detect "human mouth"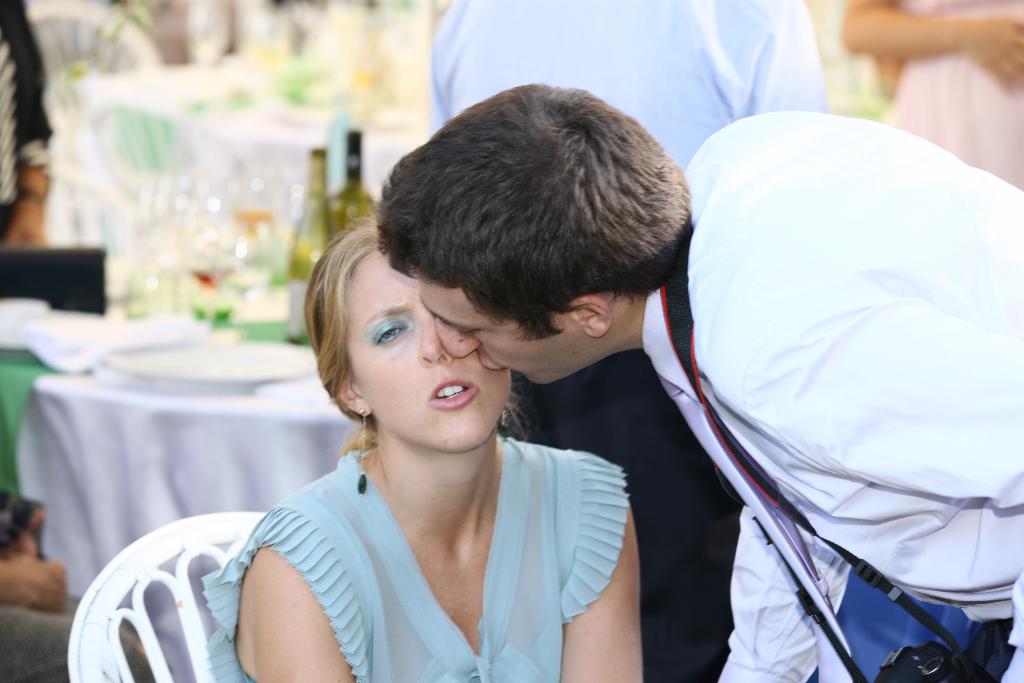
Rect(484, 350, 511, 374)
